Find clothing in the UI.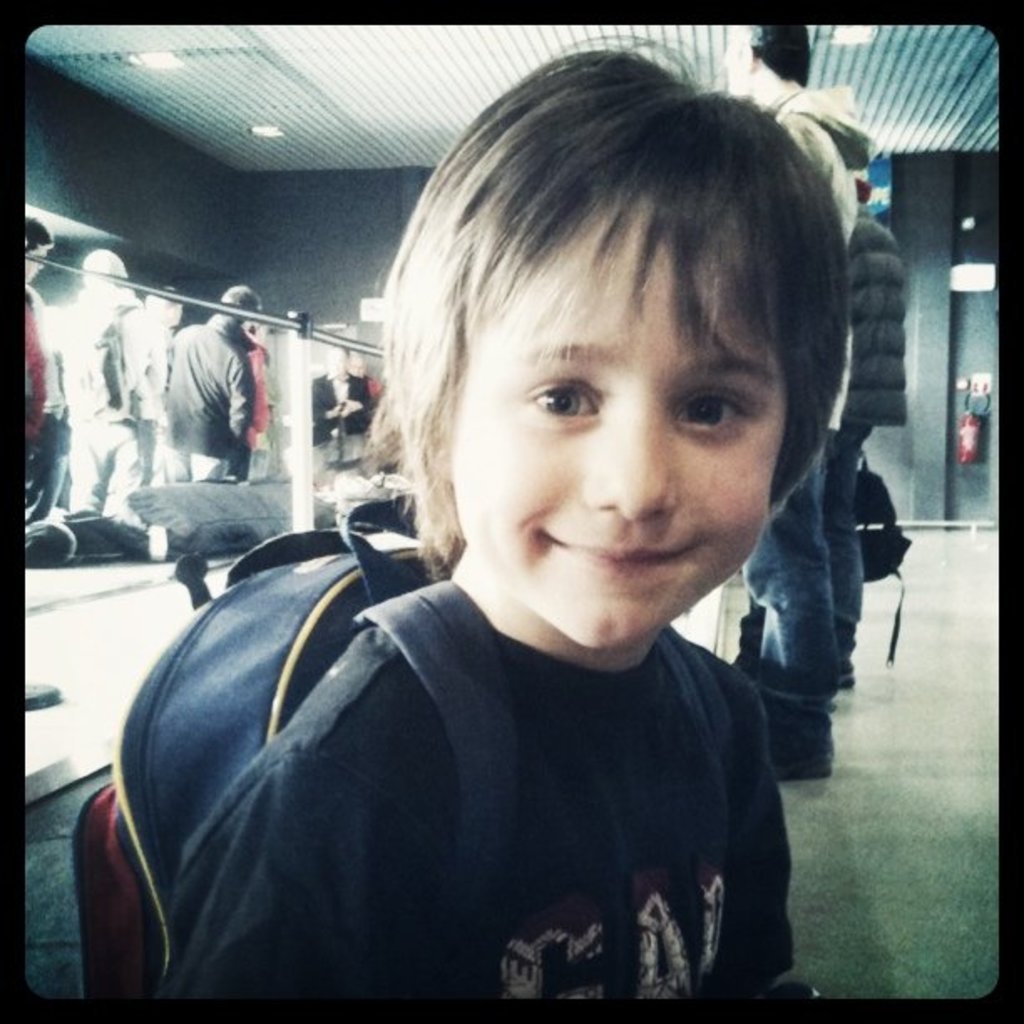
UI element at {"x1": 828, "y1": 179, "x2": 909, "y2": 664}.
